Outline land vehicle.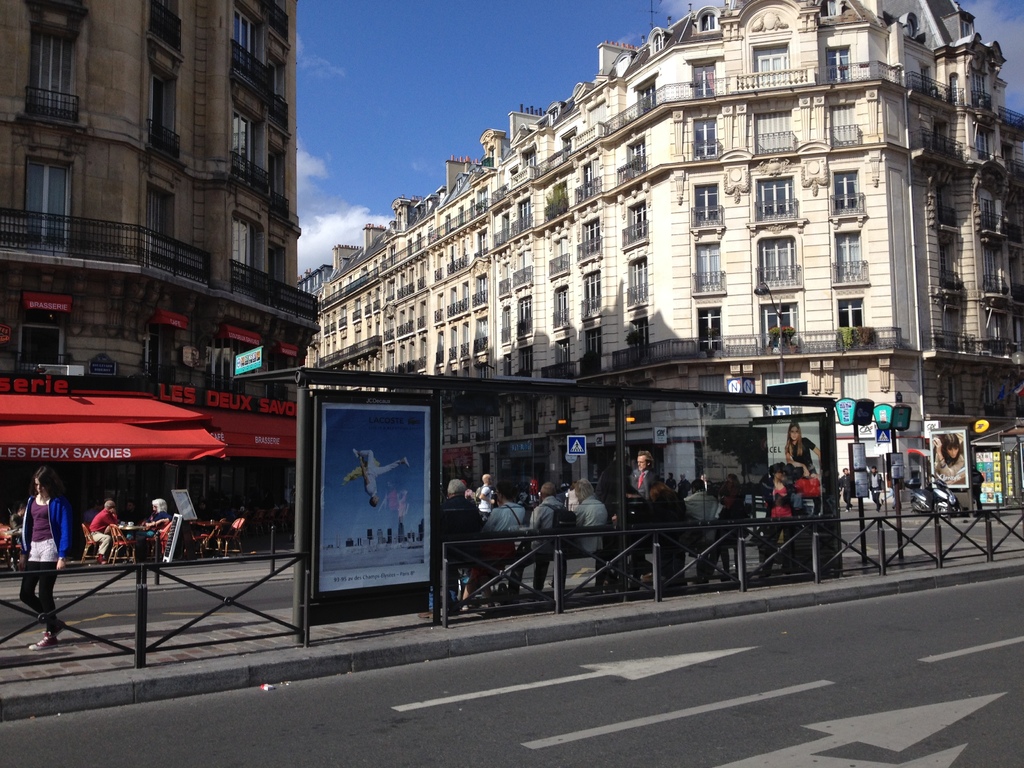
Outline: rect(909, 484, 959, 514).
